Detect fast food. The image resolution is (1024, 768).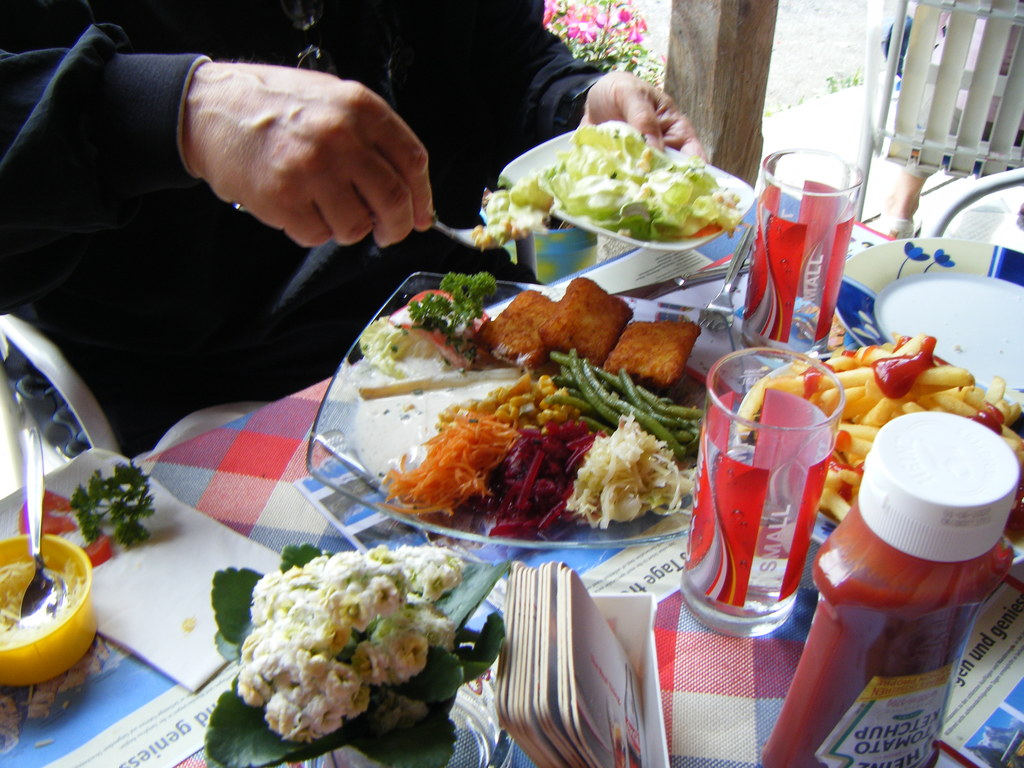
bbox=[474, 273, 571, 379].
